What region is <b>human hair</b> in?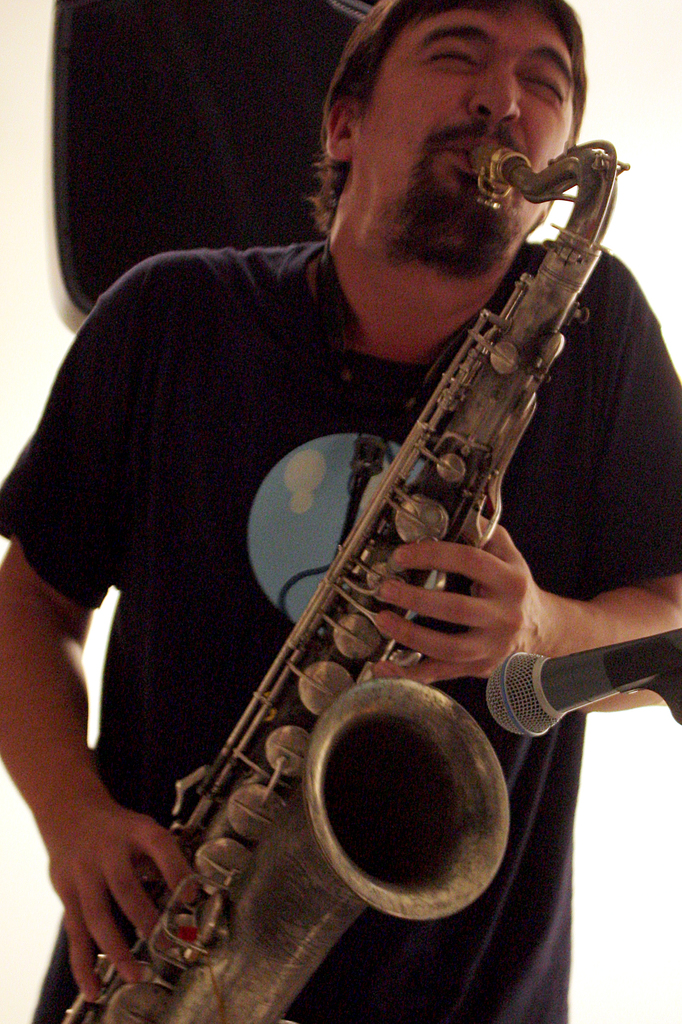
{"left": 299, "top": 0, "right": 600, "bottom": 232}.
